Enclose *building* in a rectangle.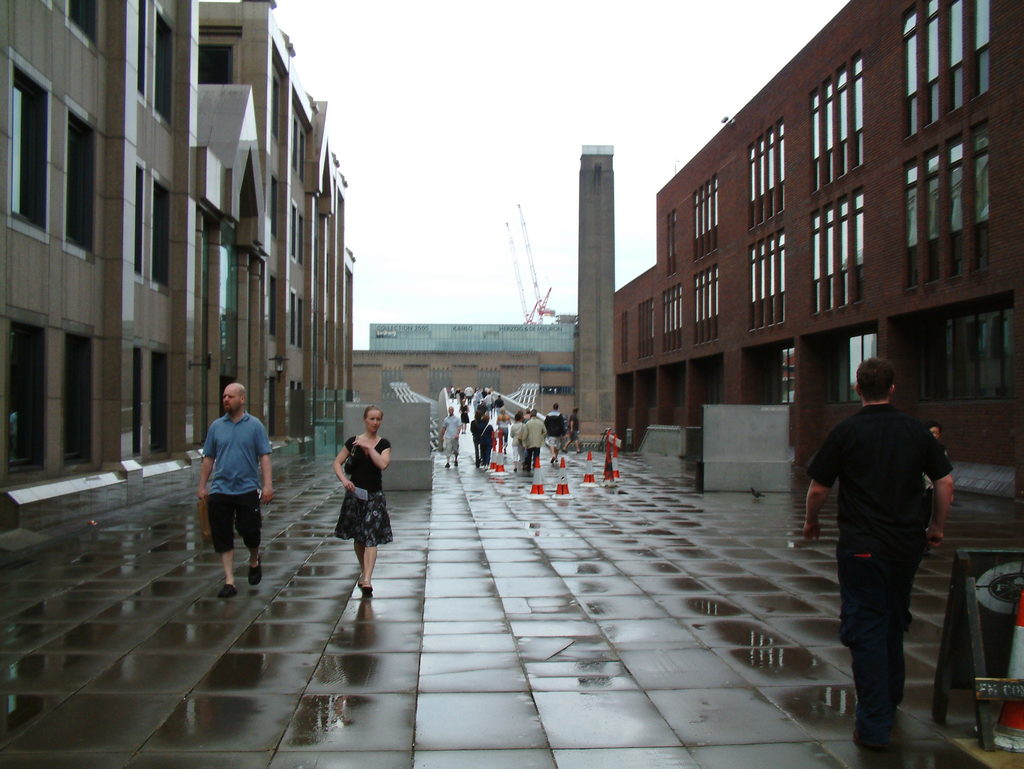
(x1=371, y1=322, x2=574, y2=353).
